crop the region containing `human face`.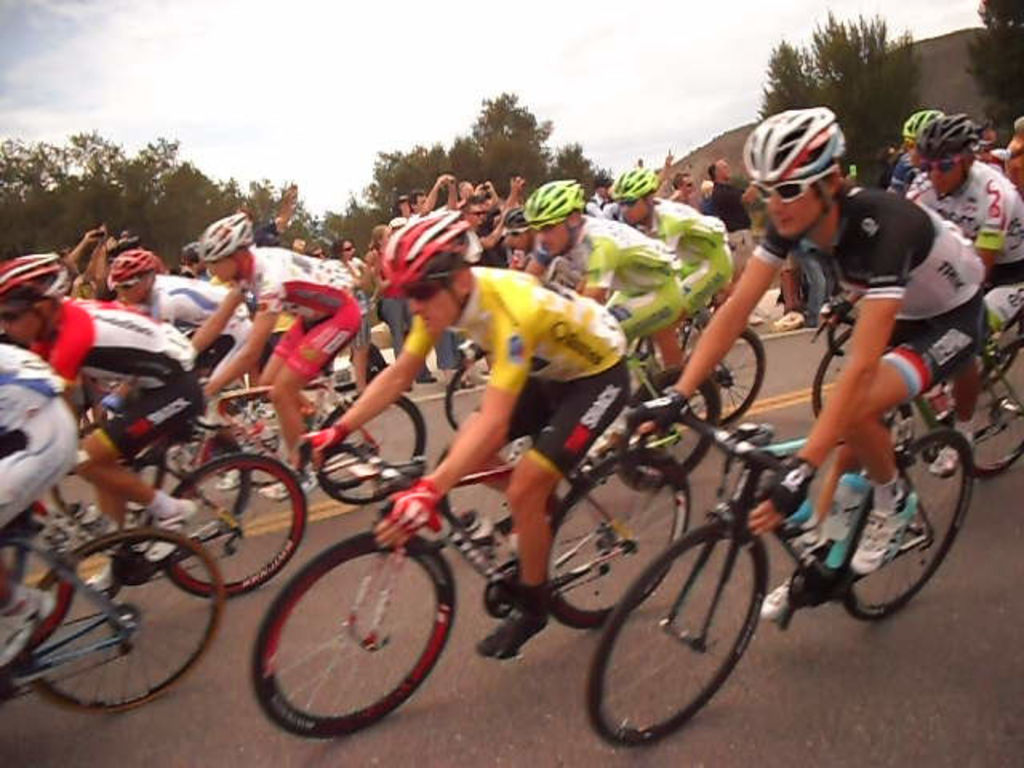
Crop region: Rect(768, 184, 832, 242).
